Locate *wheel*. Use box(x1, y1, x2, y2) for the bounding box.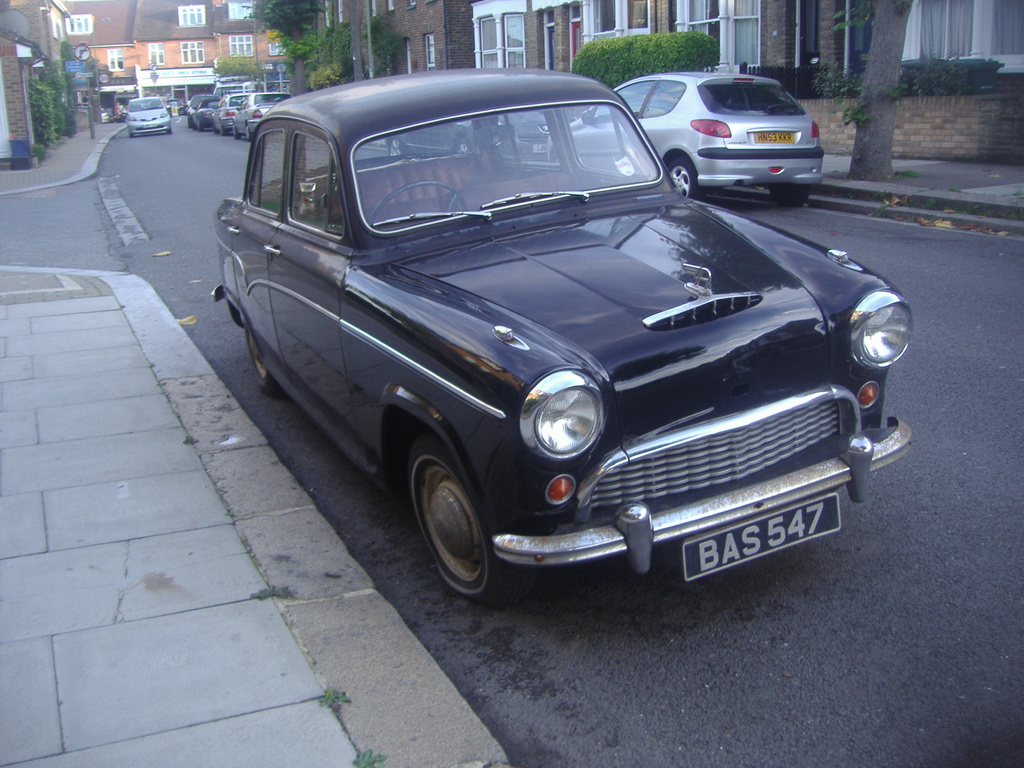
box(454, 138, 472, 154).
